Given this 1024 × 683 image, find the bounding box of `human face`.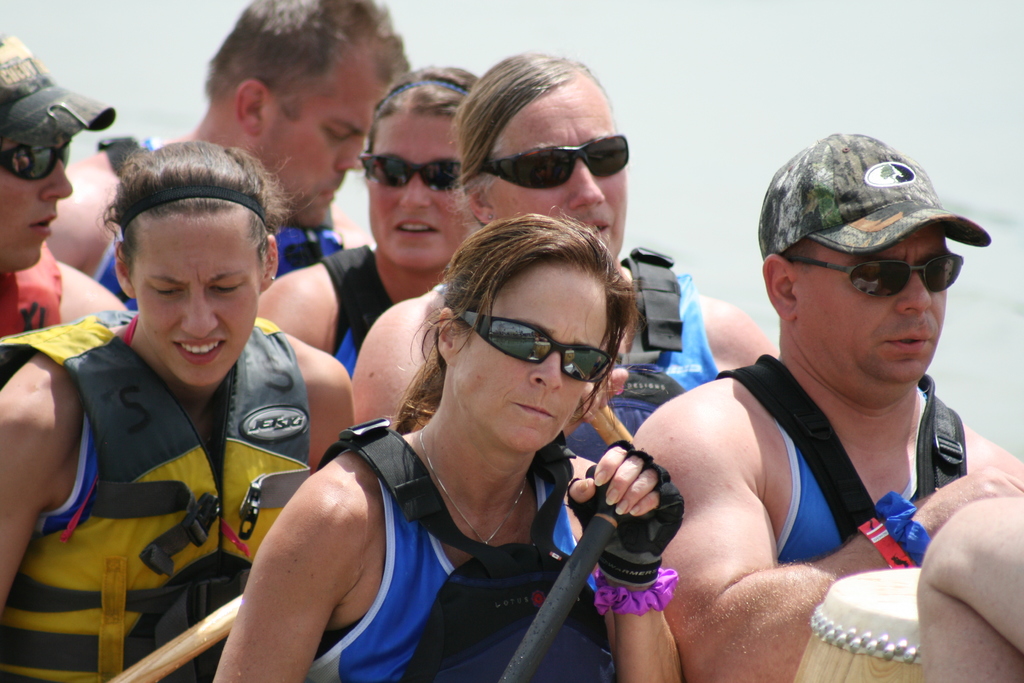
<region>134, 205, 267, 390</region>.
